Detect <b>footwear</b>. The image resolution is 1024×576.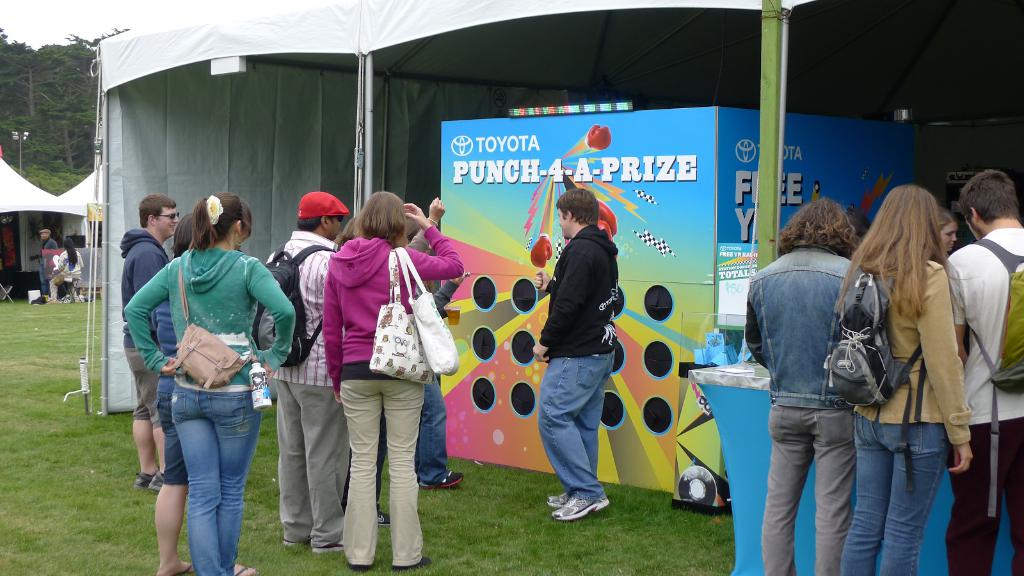
<region>543, 490, 576, 507</region>.
